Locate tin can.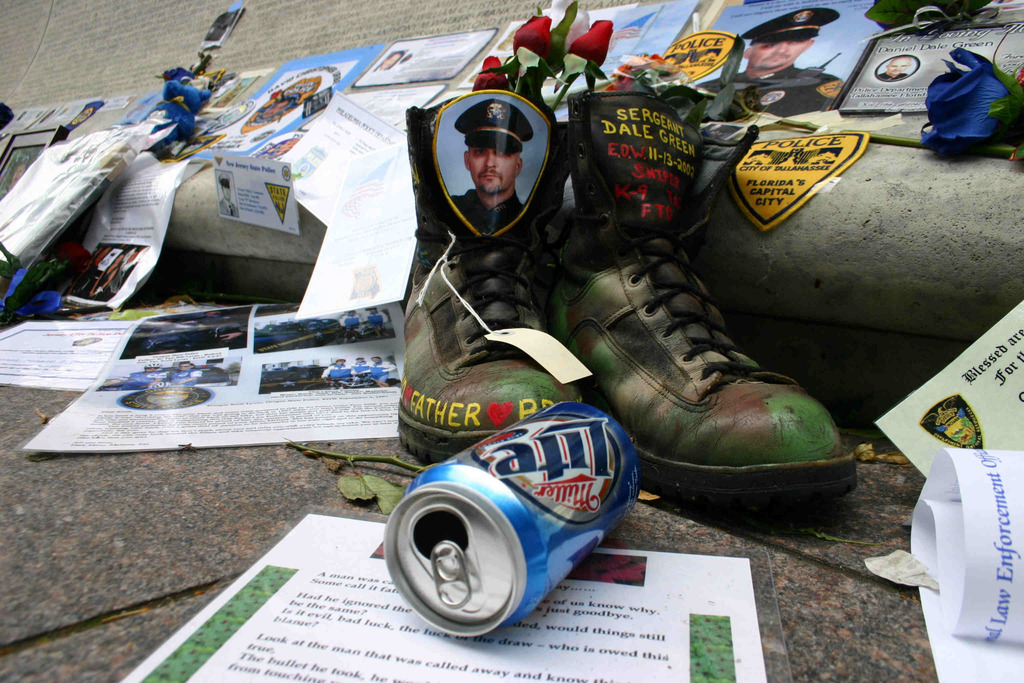
Bounding box: x1=378, y1=400, x2=645, y2=634.
